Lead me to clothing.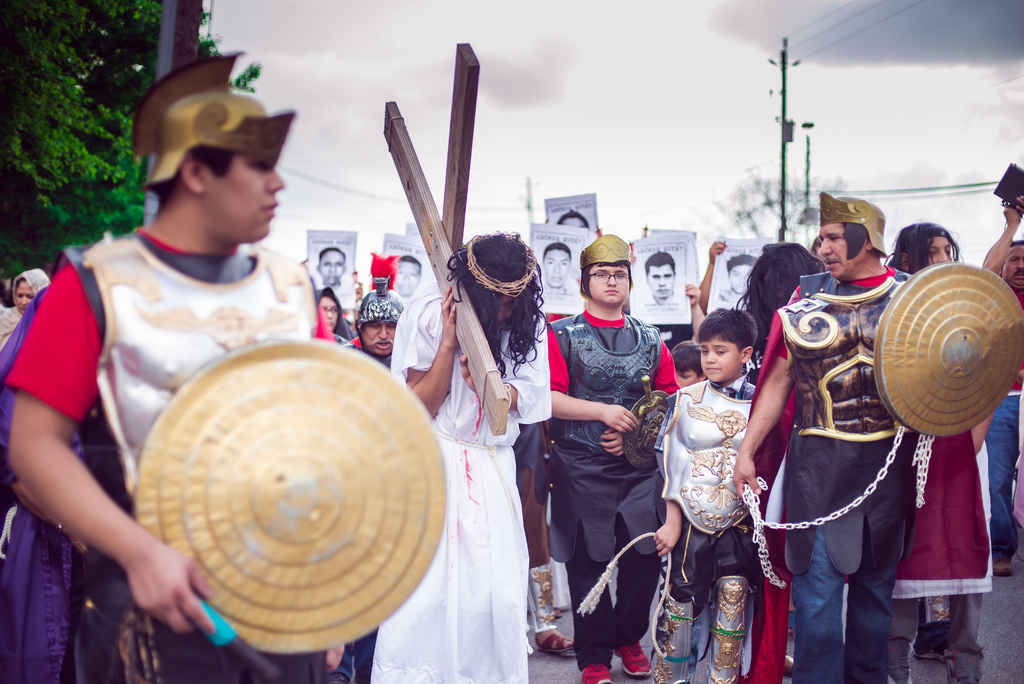
Lead to (left=897, top=271, right=988, bottom=672).
